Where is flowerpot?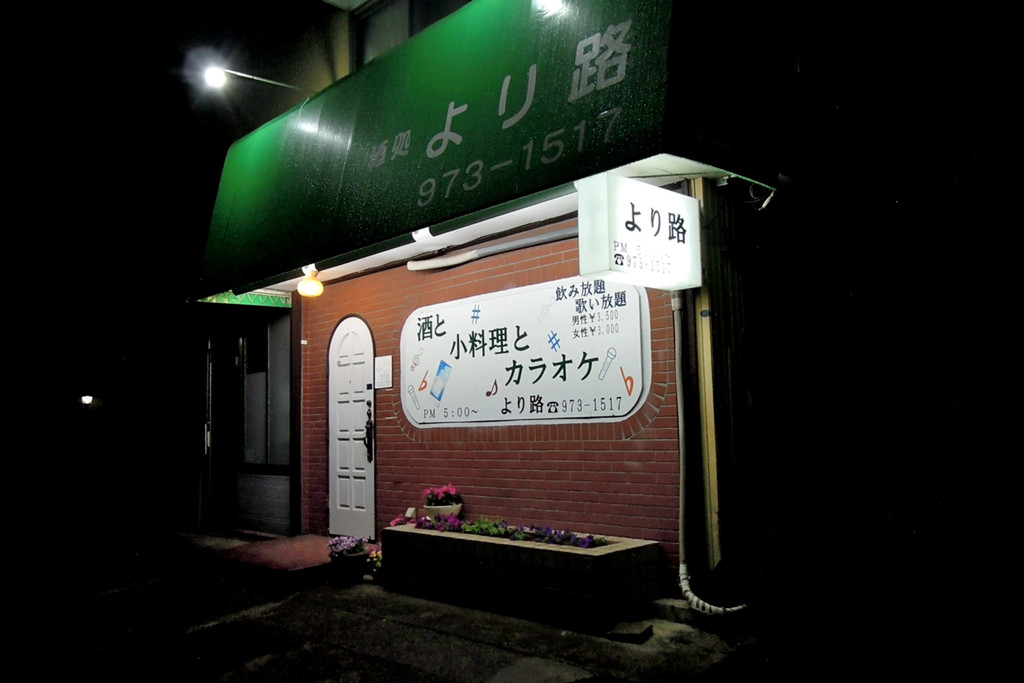
l=331, t=550, r=364, b=594.
